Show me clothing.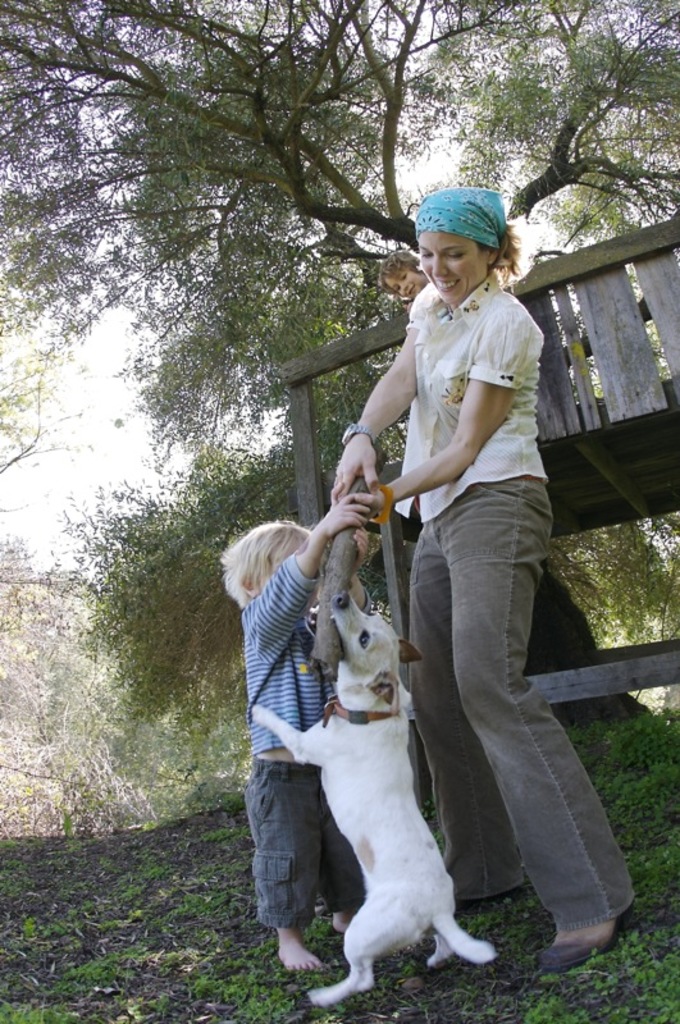
clothing is here: [241,558,371,932].
